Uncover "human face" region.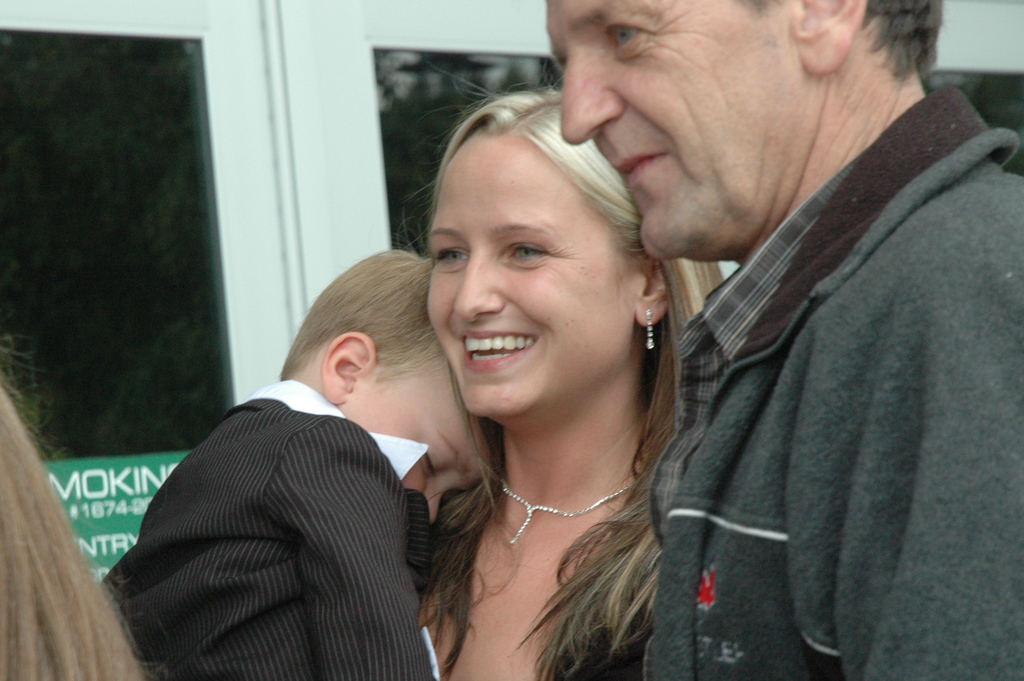
Uncovered: <bbox>428, 131, 639, 432</bbox>.
